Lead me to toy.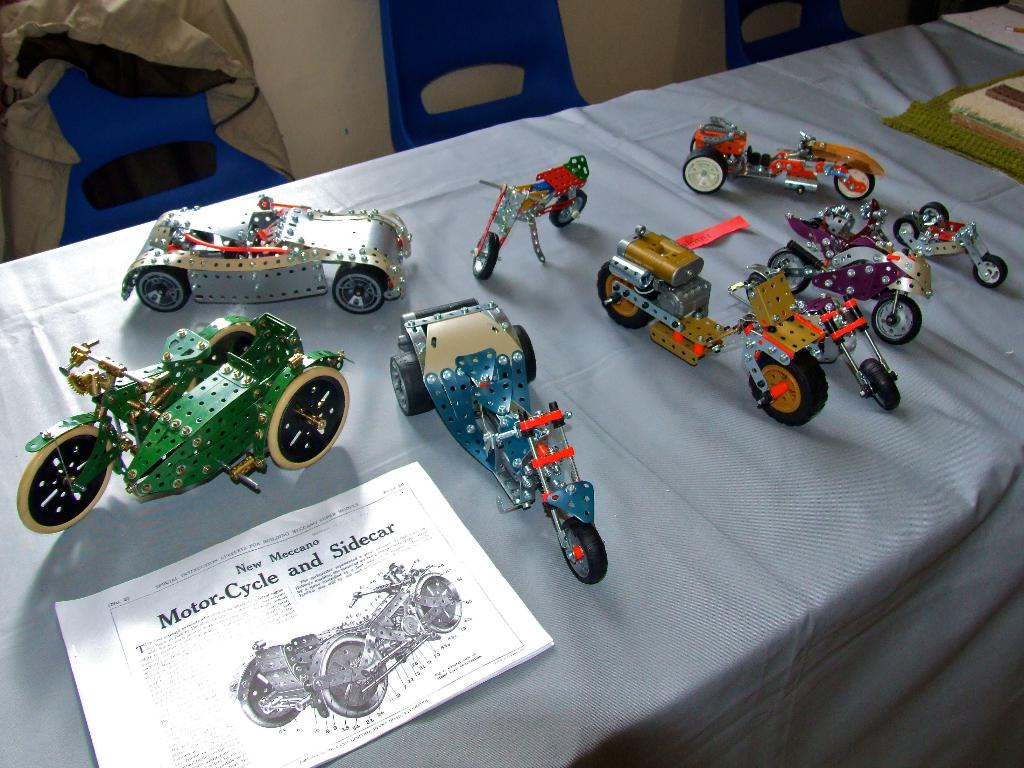
Lead to (x1=6, y1=299, x2=350, y2=534).
